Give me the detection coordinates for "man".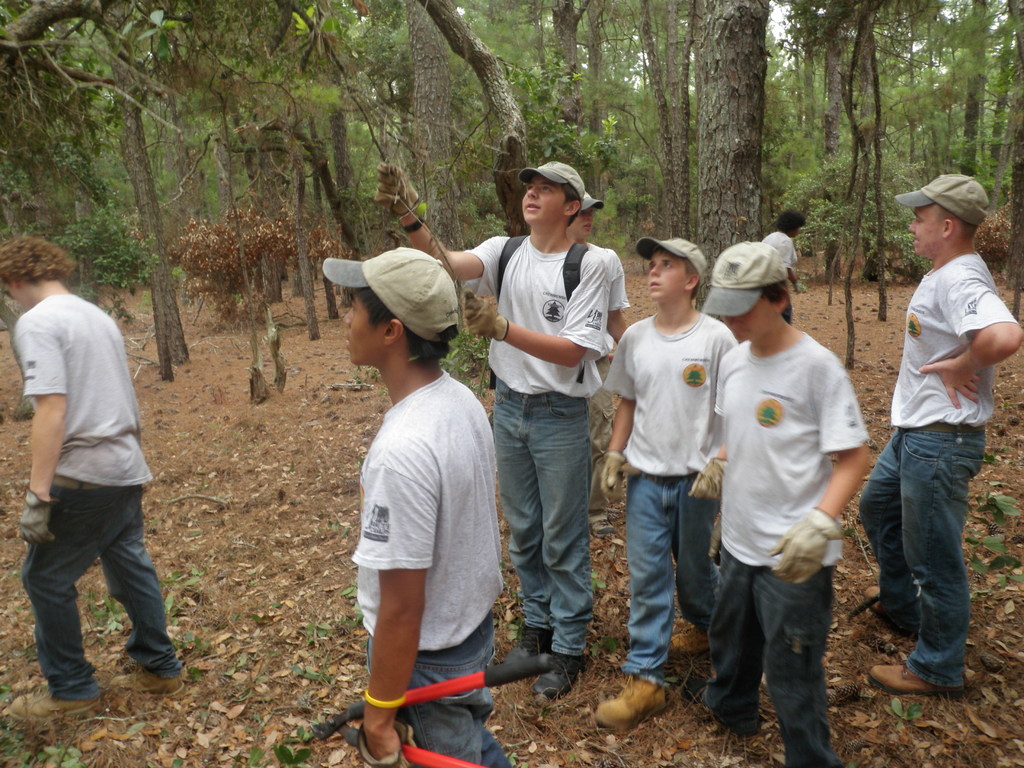
Rect(374, 164, 609, 701).
